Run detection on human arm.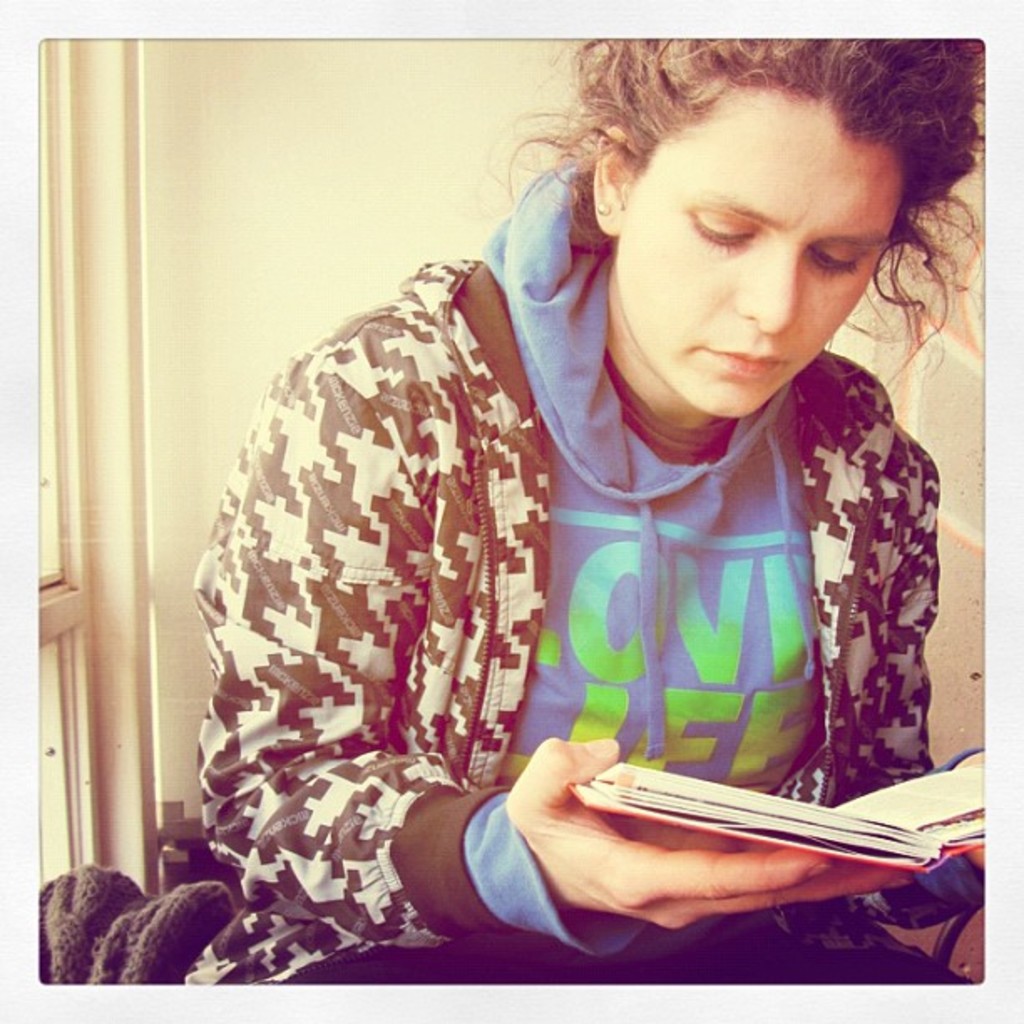
Result: 843 412 994 922.
